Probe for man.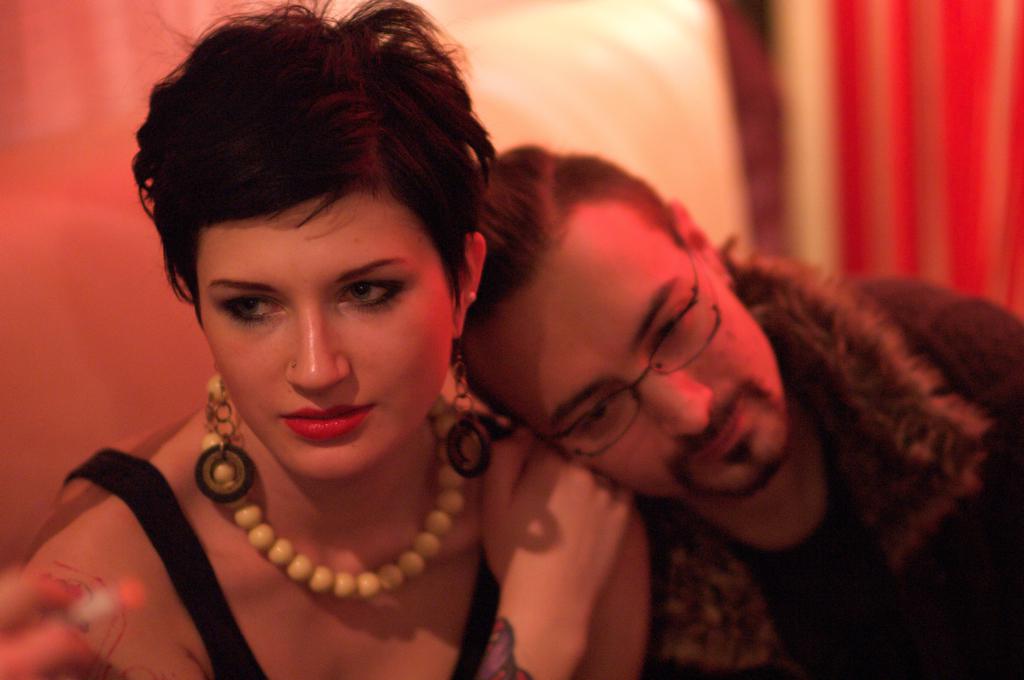
Probe result: [left=360, top=91, right=994, bottom=679].
